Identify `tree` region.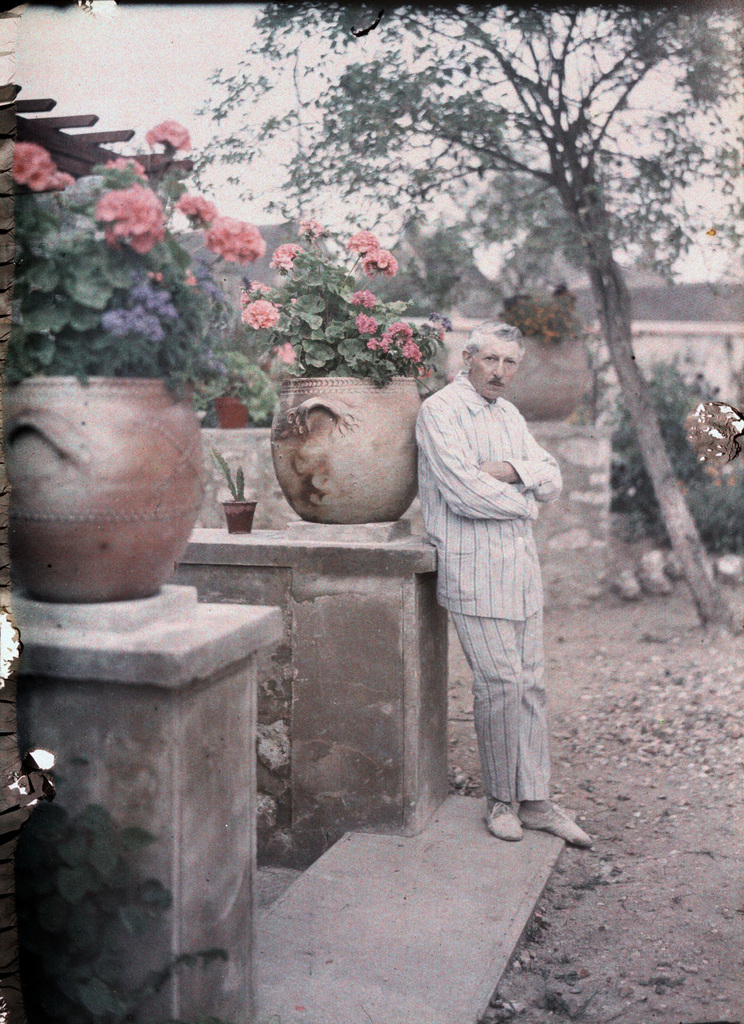
Region: 485 230 565 291.
